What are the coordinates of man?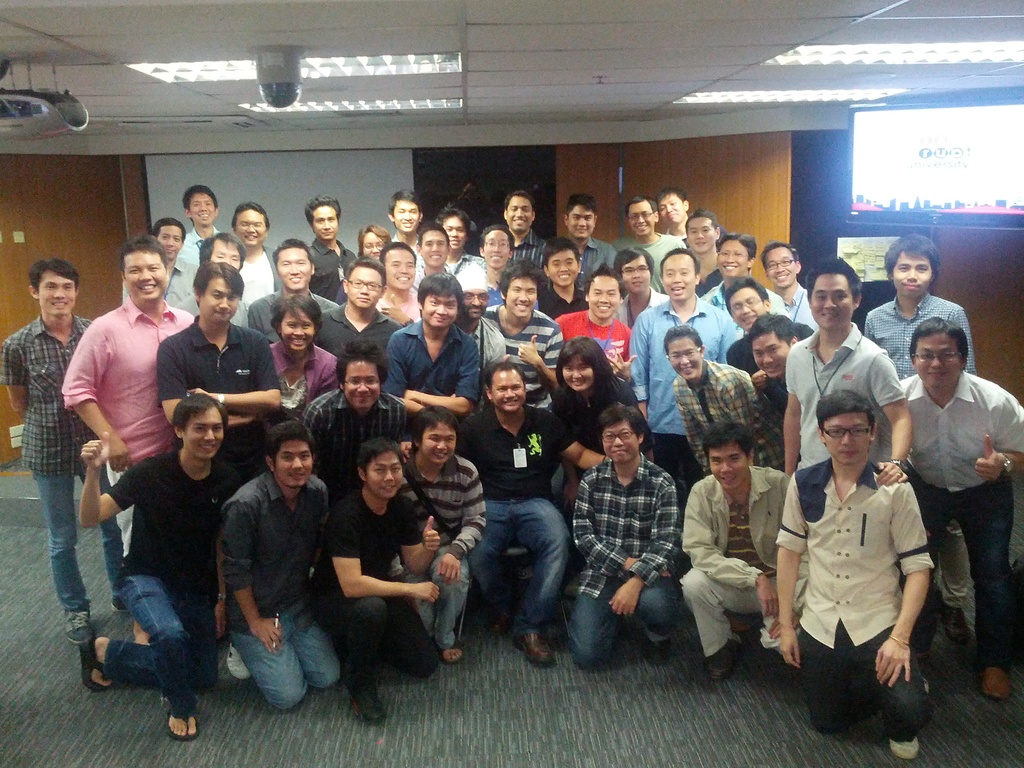
bbox=[675, 422, 816, 670].
